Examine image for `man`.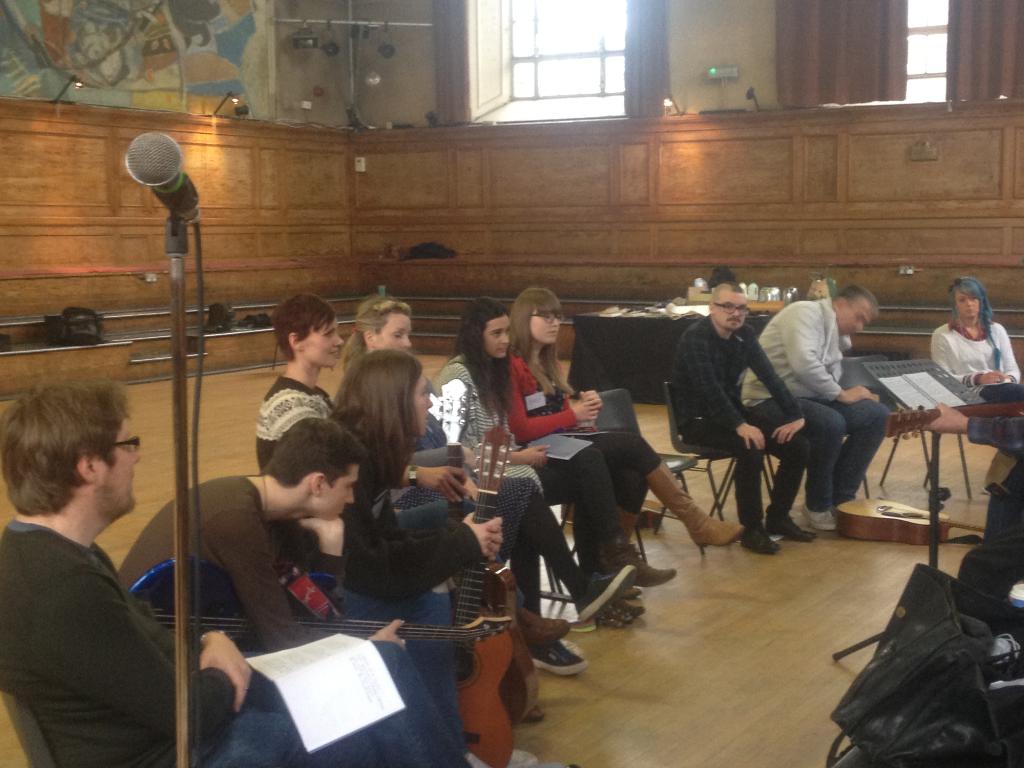
Examination result: bbox=(0, 373, 465, 767).
